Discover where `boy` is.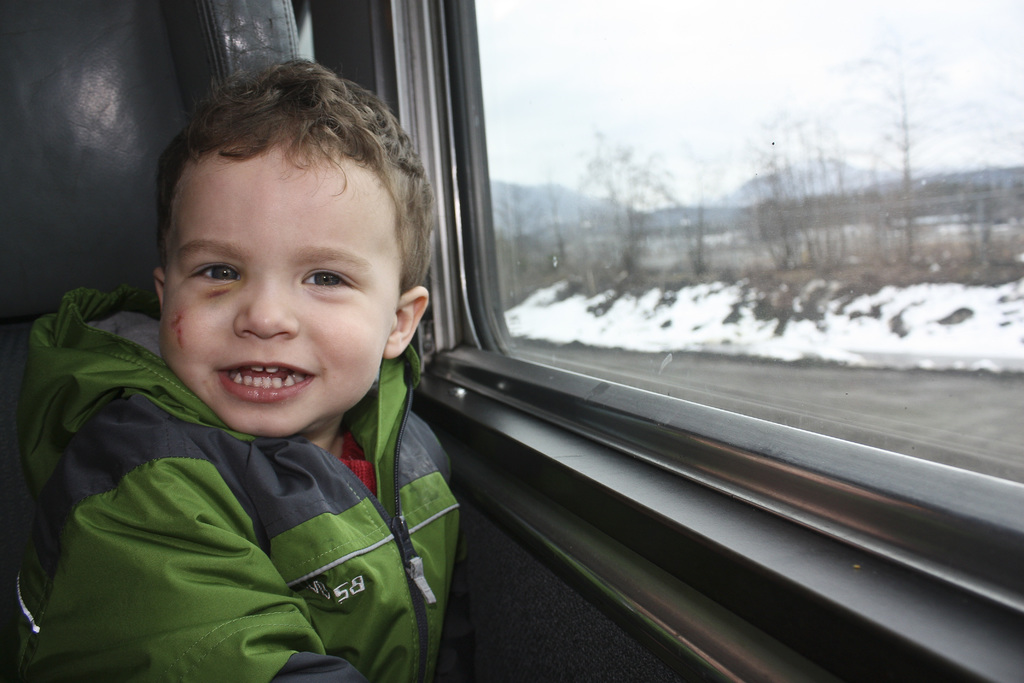
Discovered at select_region(83, 14, 499, 655).
